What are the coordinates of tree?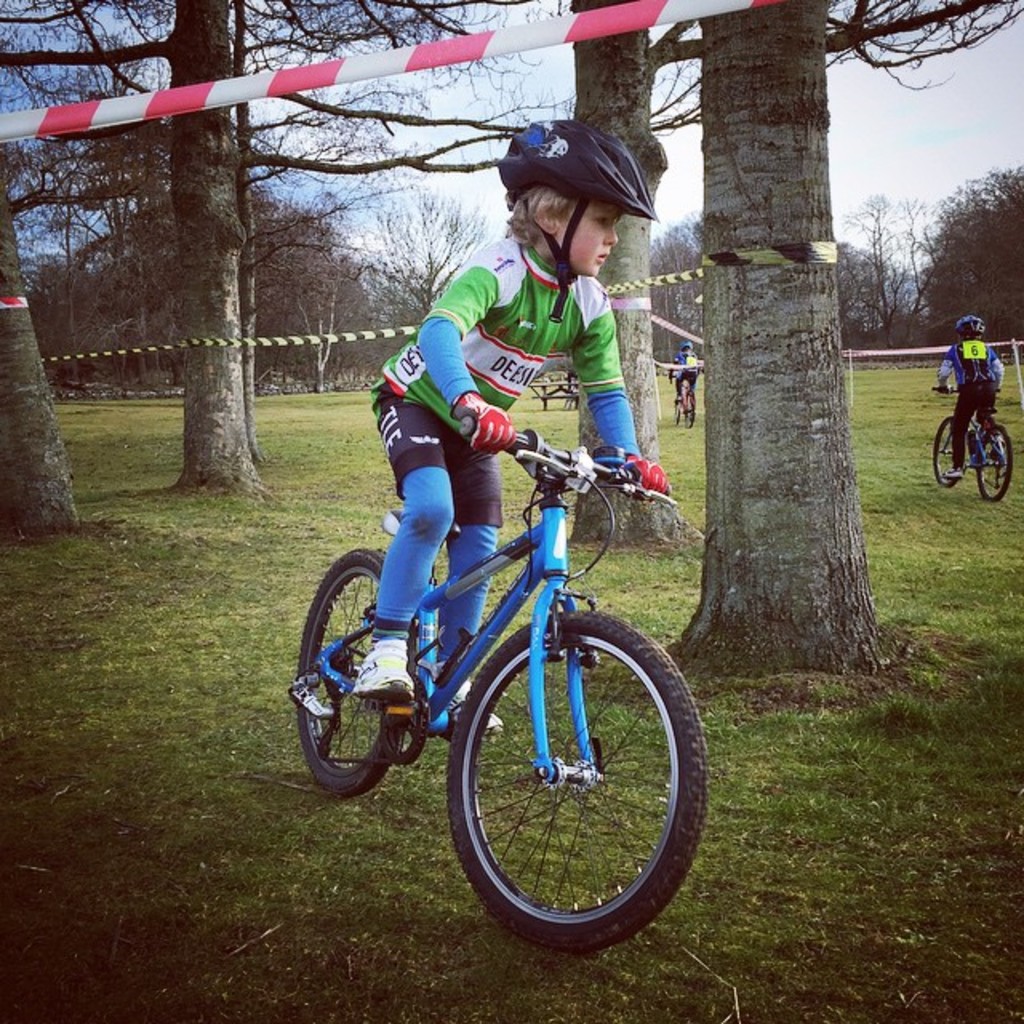
(x1=686, y1=0, x2=925, y2=675).
